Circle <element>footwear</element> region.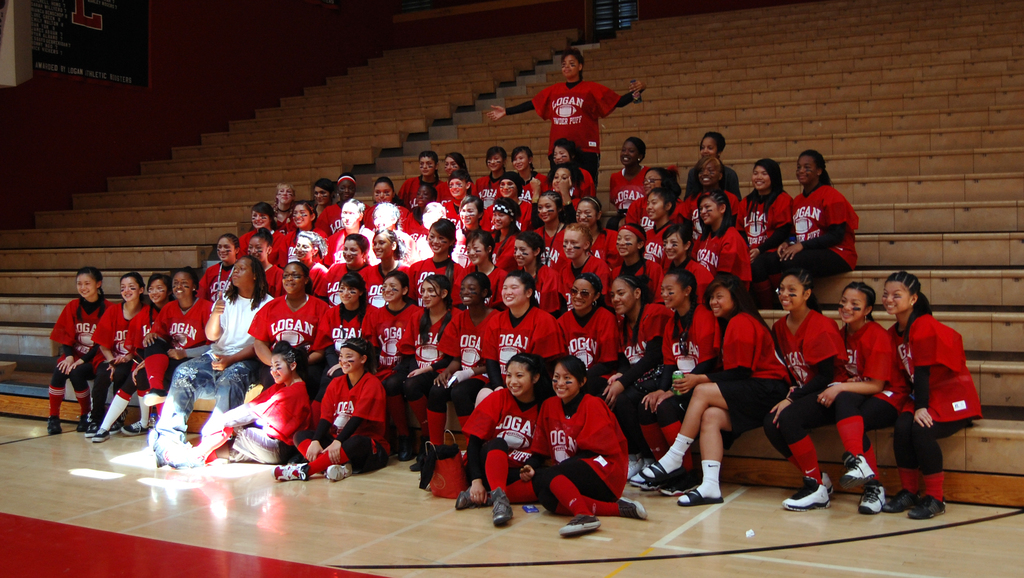
Region: x1=324 y1=462 x2=353 y2=483.
